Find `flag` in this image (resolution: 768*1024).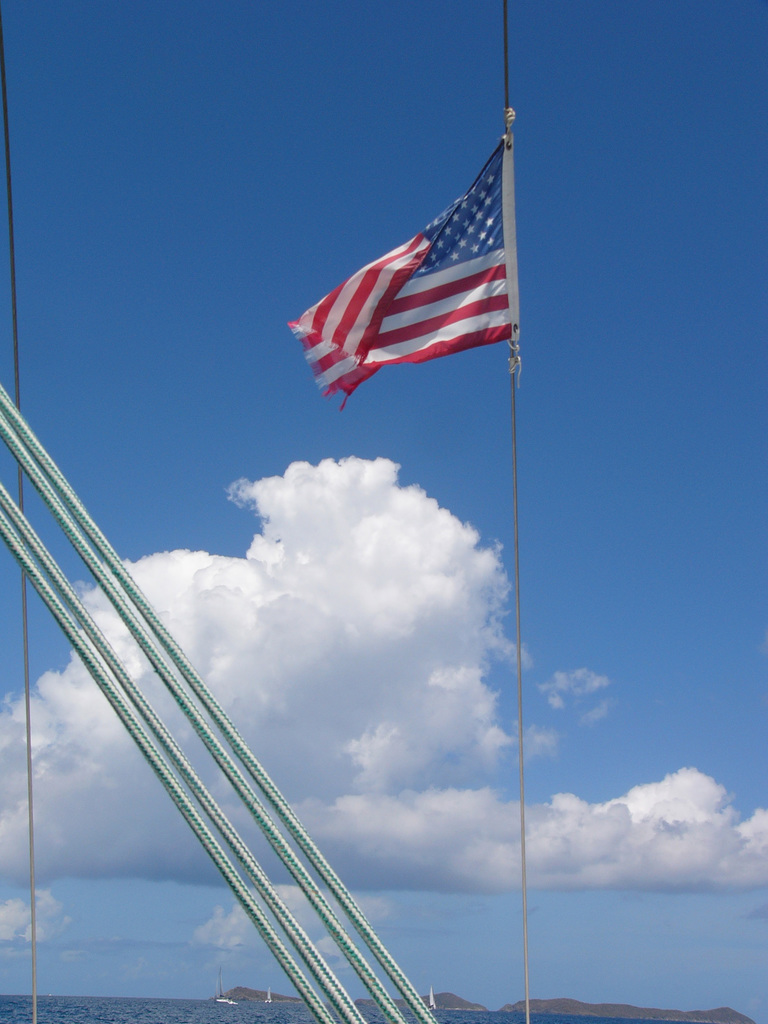
289, 102, 534, 398.
